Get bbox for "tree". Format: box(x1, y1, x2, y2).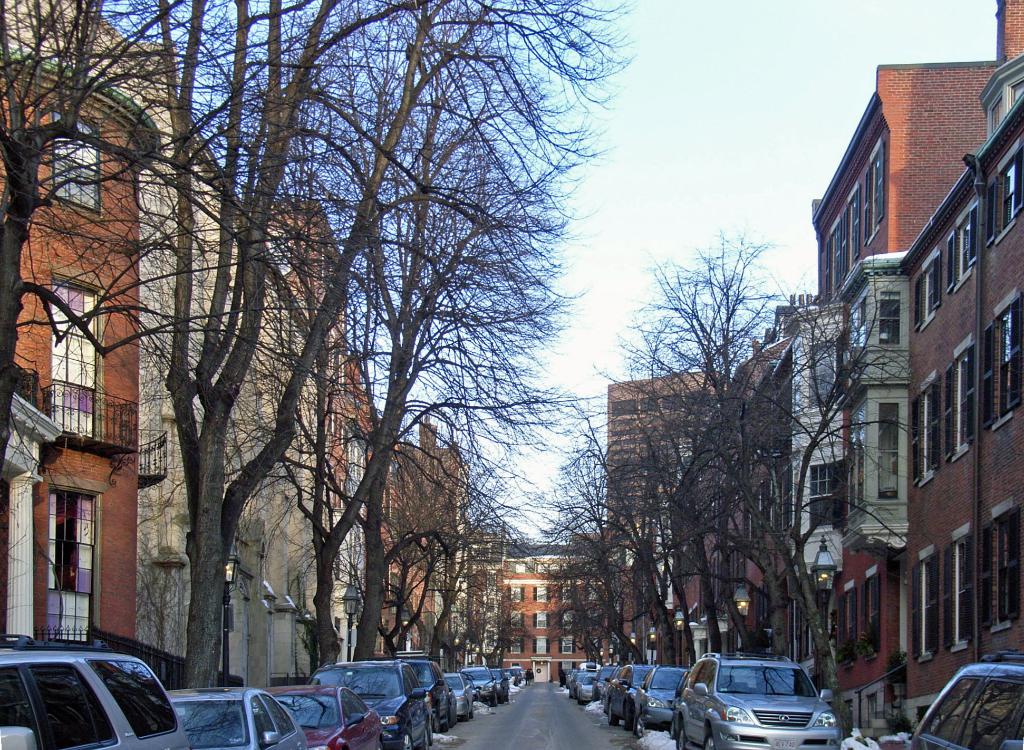
box(356, 0, 635, 666).
